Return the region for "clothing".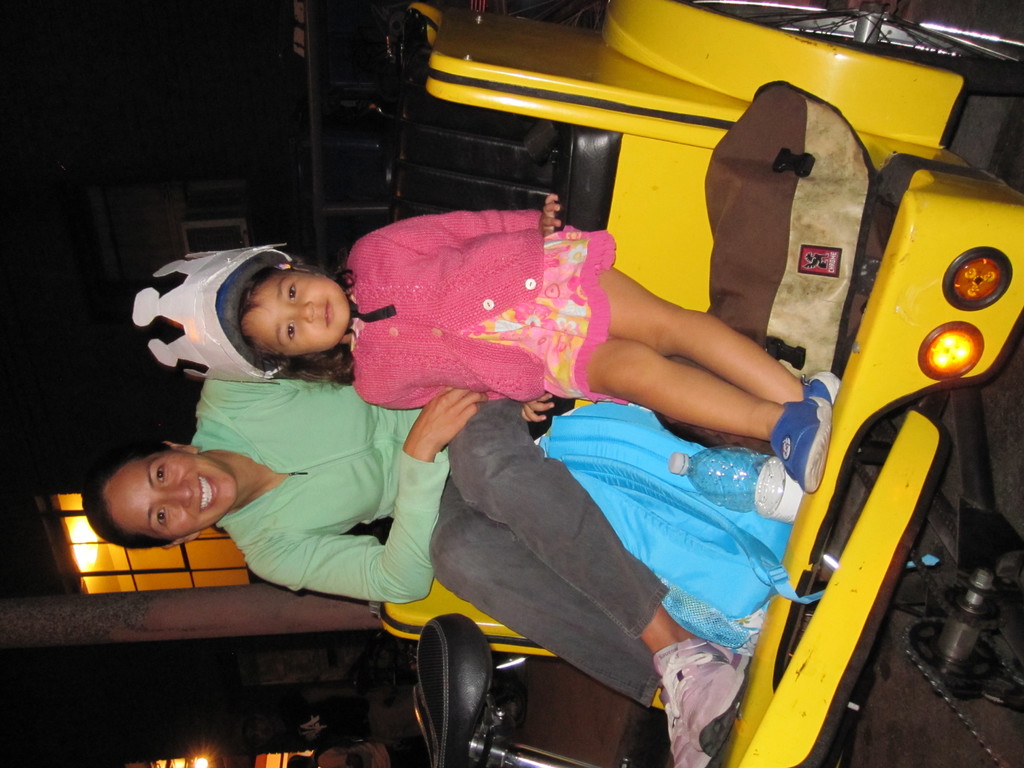
[182,376,661,720].
